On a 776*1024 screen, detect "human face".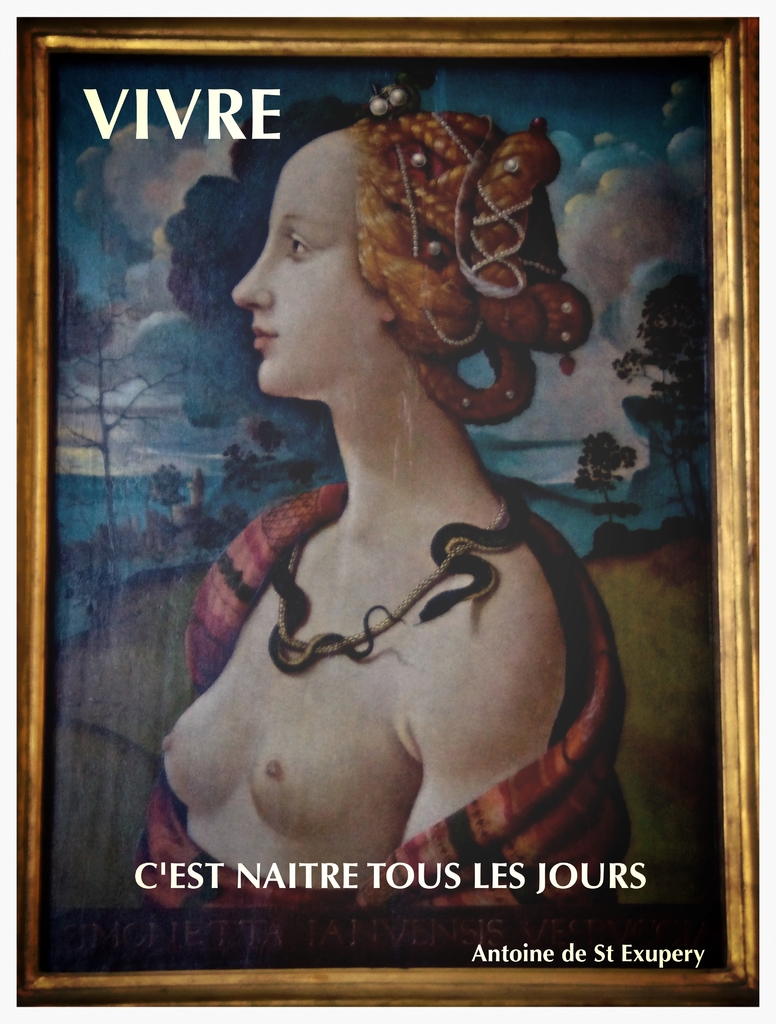
bbox=[228, 132, 373, 389].
